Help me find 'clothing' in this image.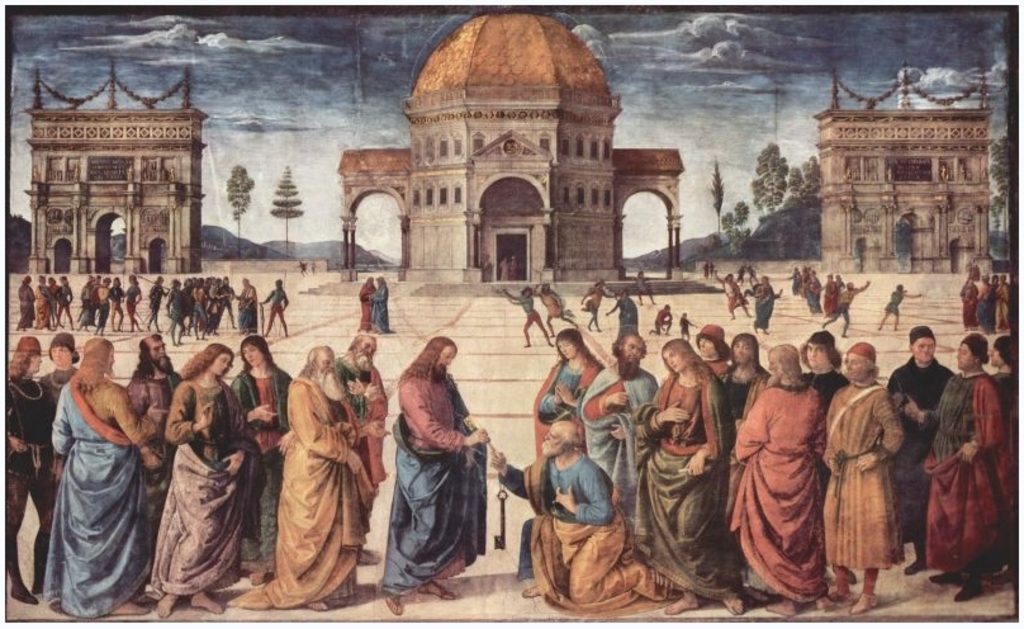
Found it: x1=724, y1=373, x2=833, y2=604.
